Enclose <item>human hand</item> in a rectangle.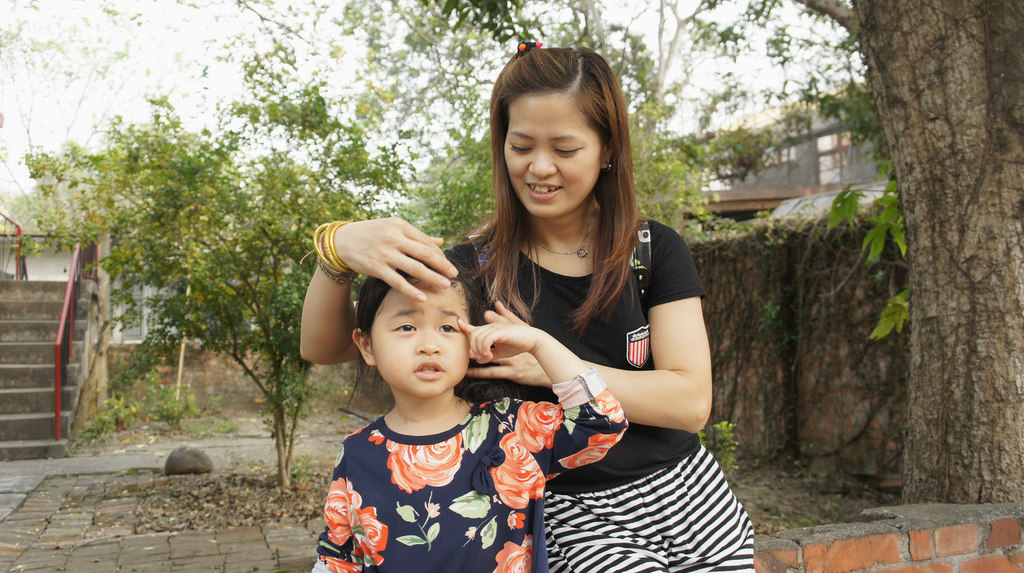
region(311, 208, 473, 301).
